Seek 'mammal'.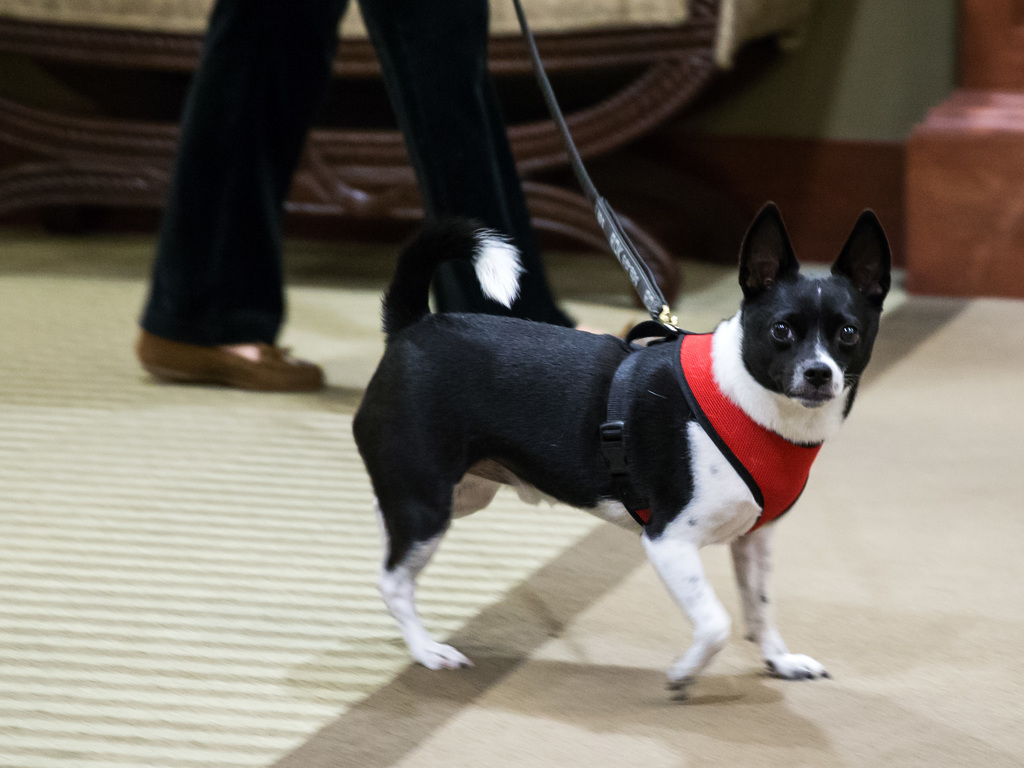
134,0,578,392.
